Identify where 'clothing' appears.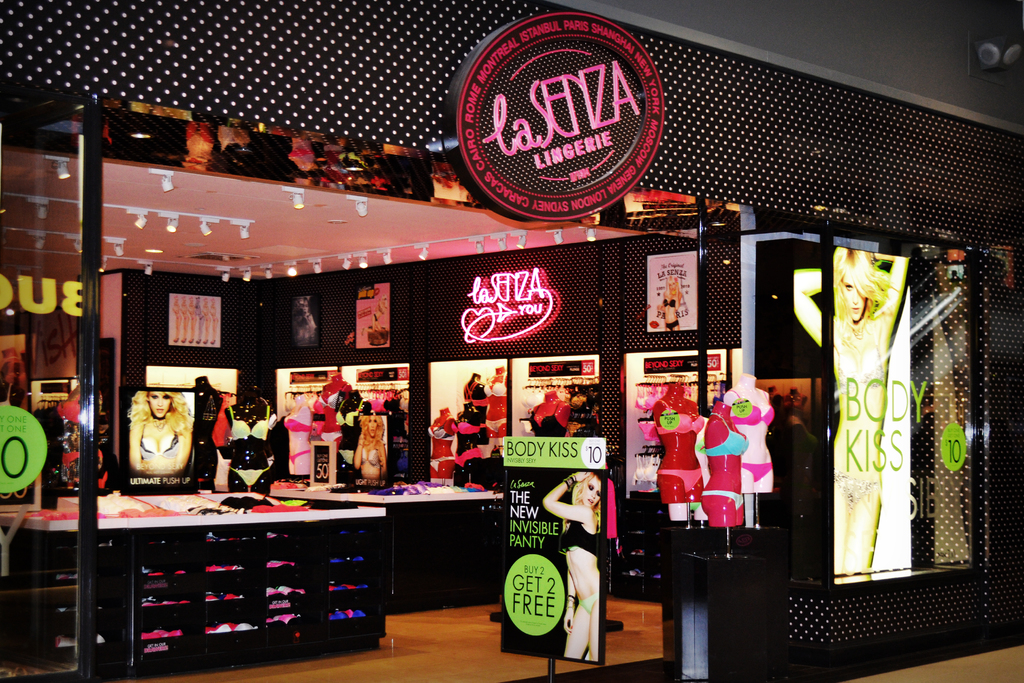
Appears at 431/422/451/443.
